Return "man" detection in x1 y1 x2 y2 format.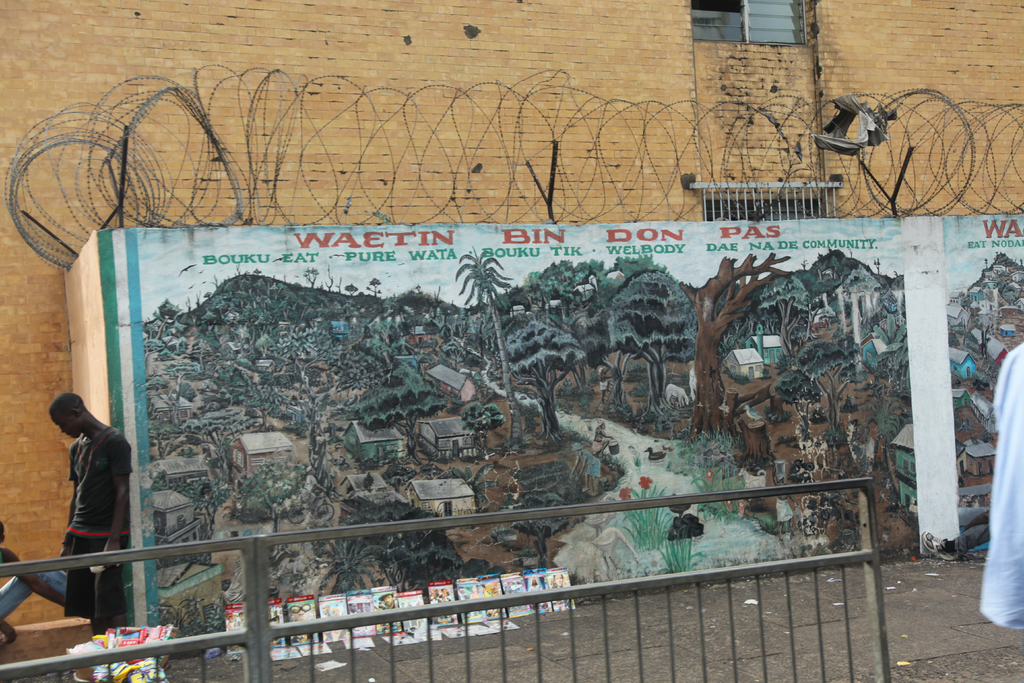
39 390 132 607.
